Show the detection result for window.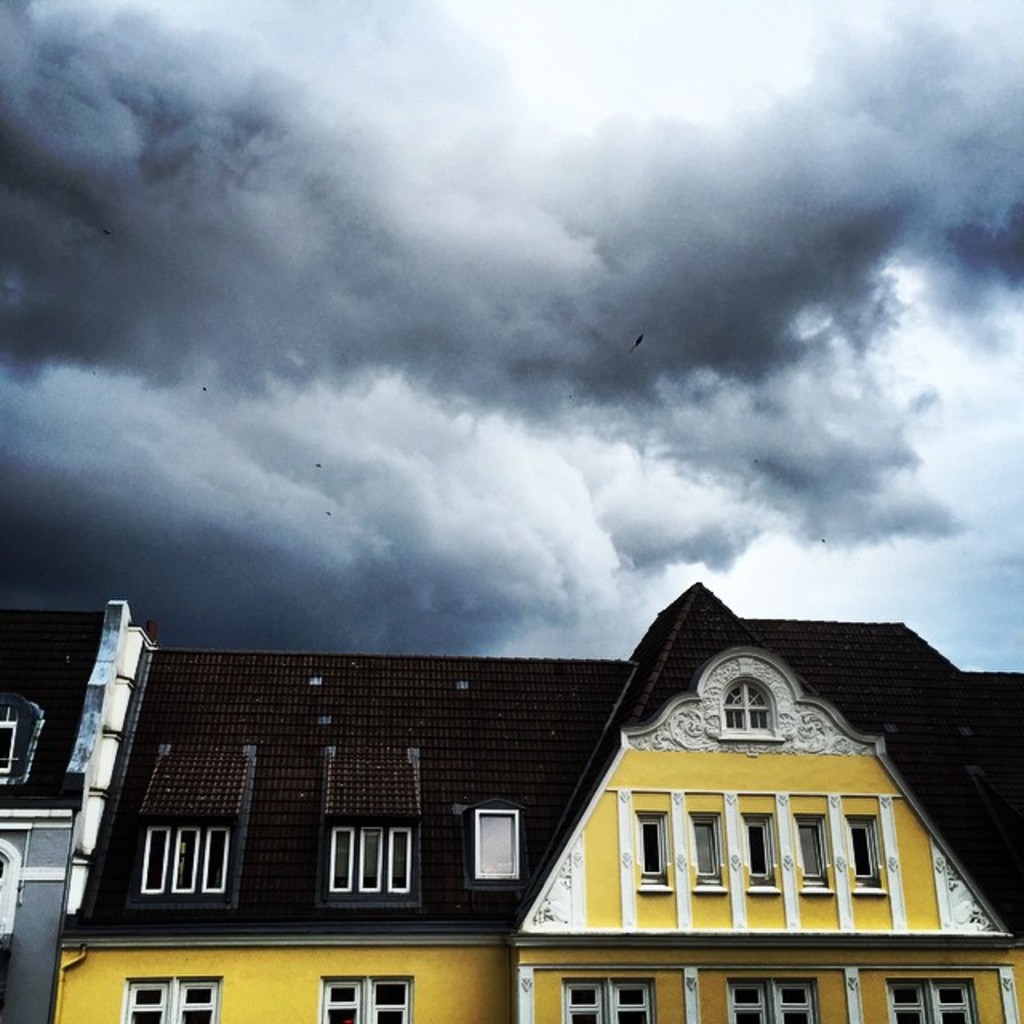
<region>798, 826, 824, 885</region>.
